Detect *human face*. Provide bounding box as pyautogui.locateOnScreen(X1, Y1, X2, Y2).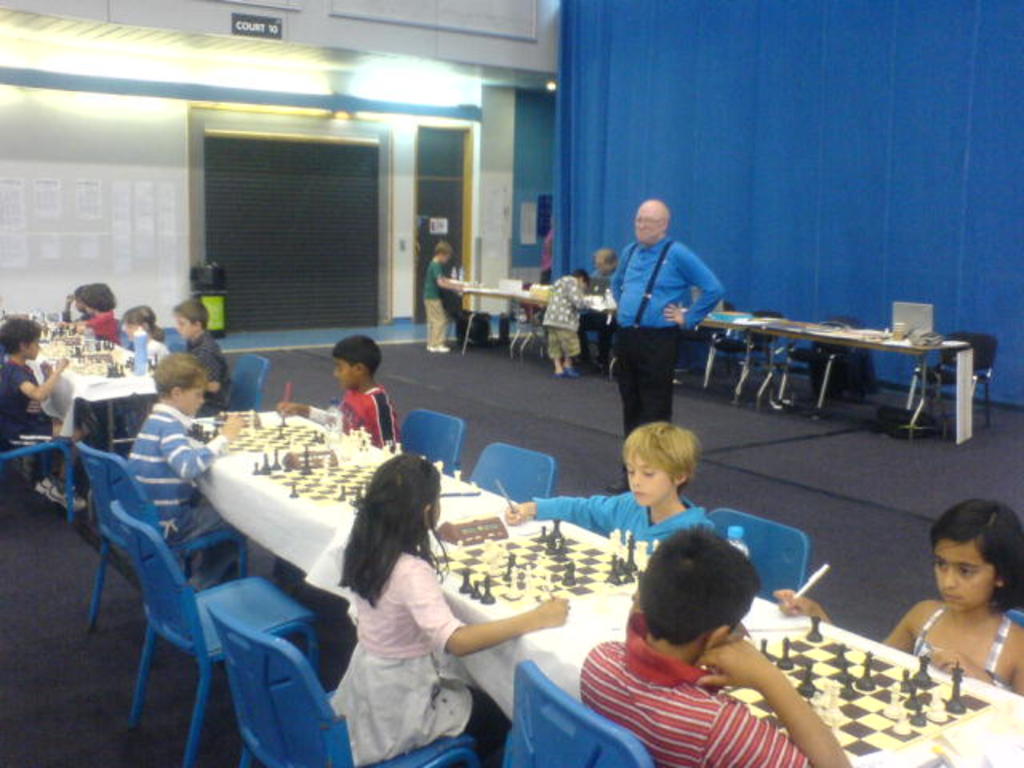
pyautogui.locateOnScreen(184, 381, 206, 424).
